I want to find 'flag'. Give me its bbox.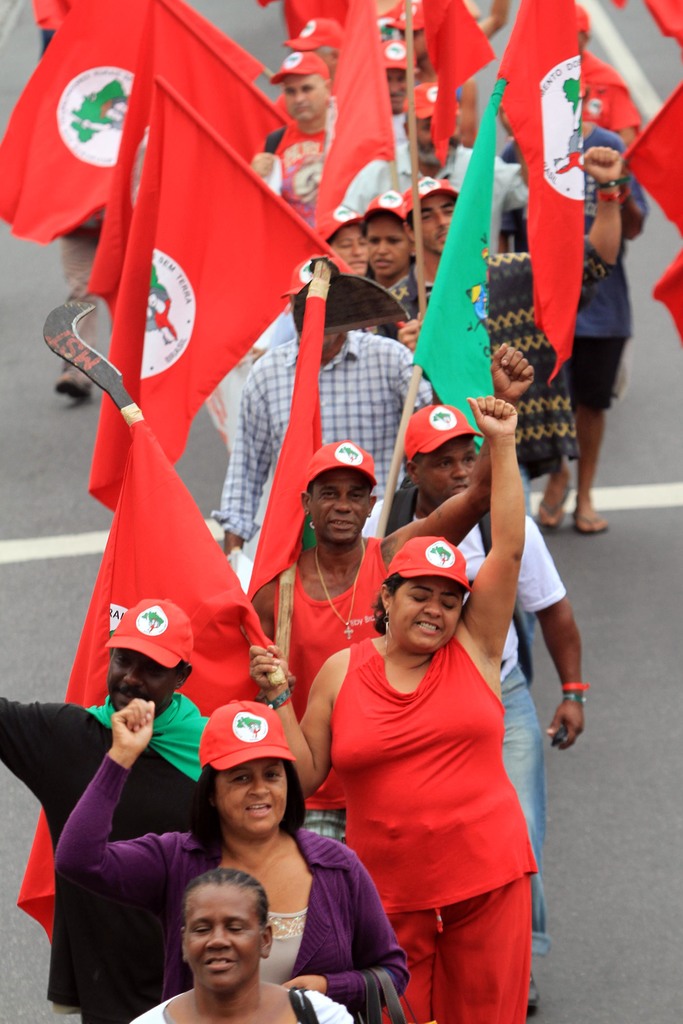
bbox=[90, 77, 334, 509].
